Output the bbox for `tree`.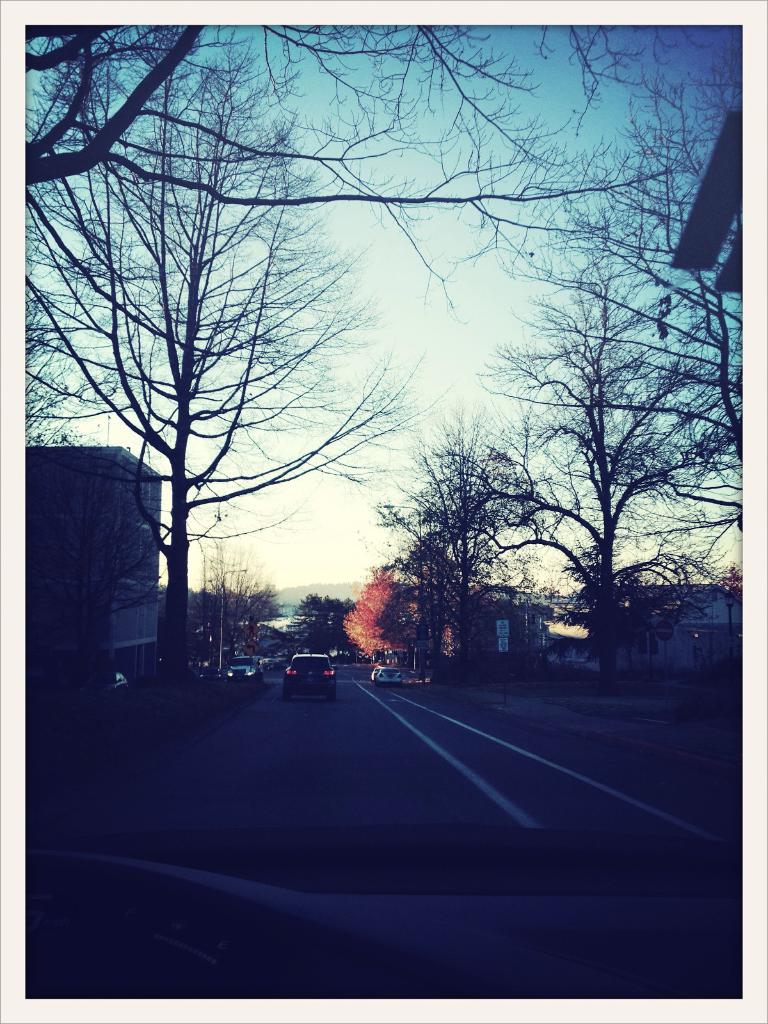
19,23,744,455.
